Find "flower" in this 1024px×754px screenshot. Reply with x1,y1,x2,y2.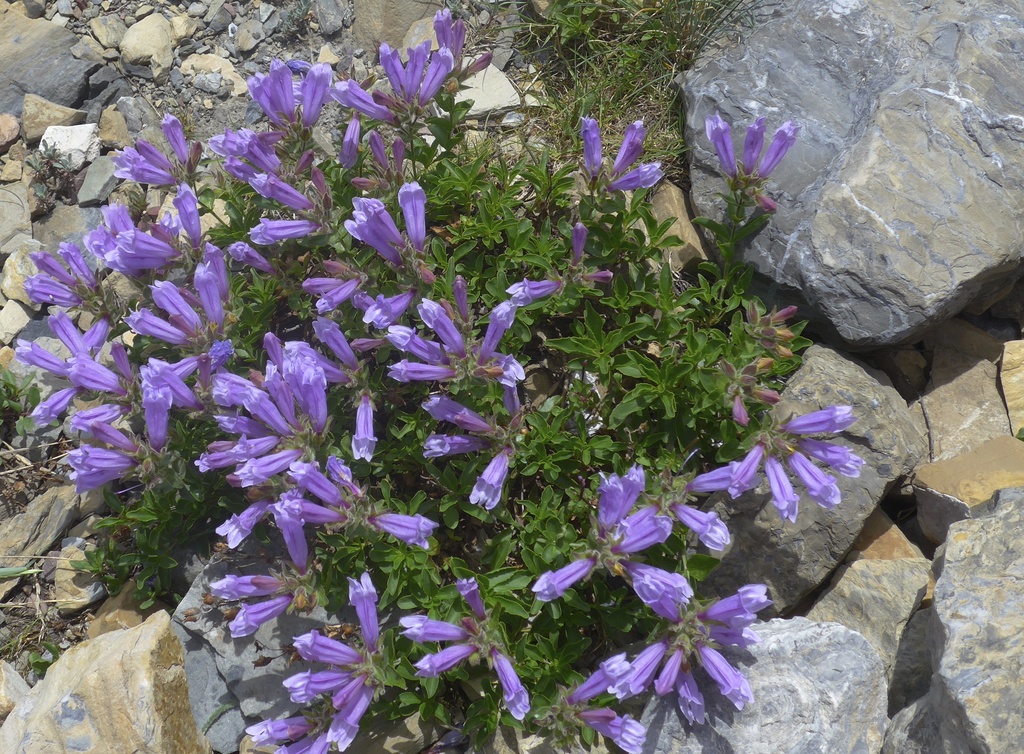
412,302,467,364.
